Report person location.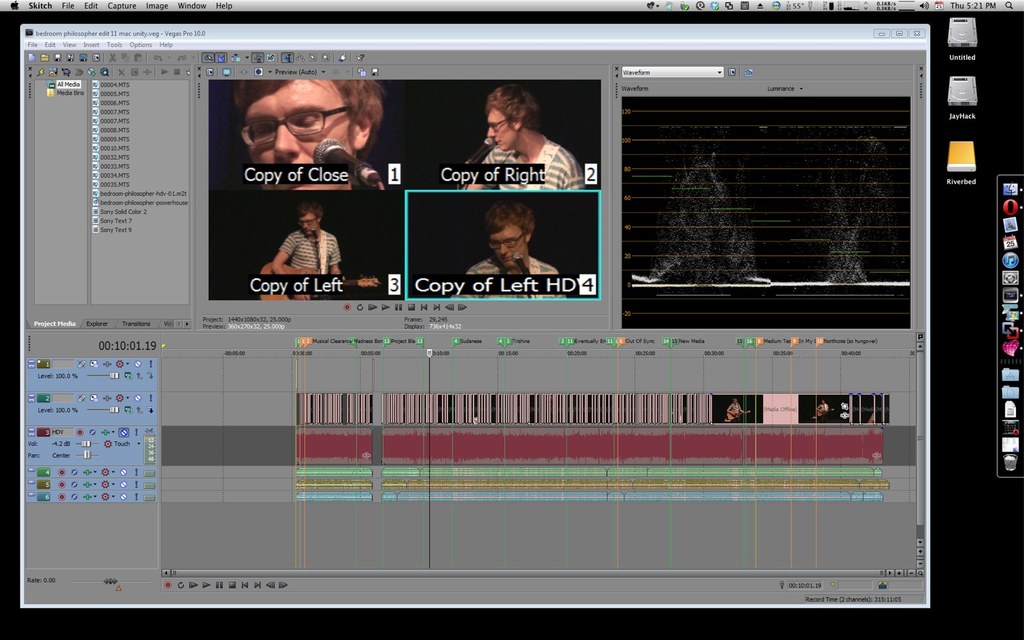
Report: 456:83:590:189.
